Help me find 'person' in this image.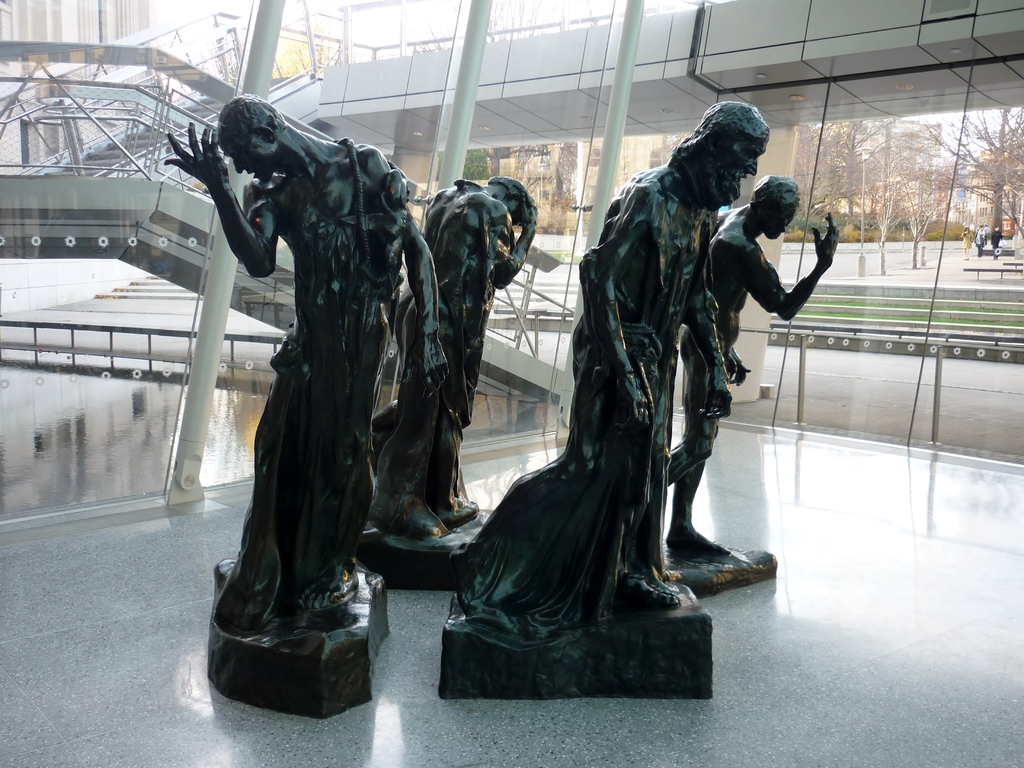
Found it: x1=195, y1=65, x2=443, y2=708.
